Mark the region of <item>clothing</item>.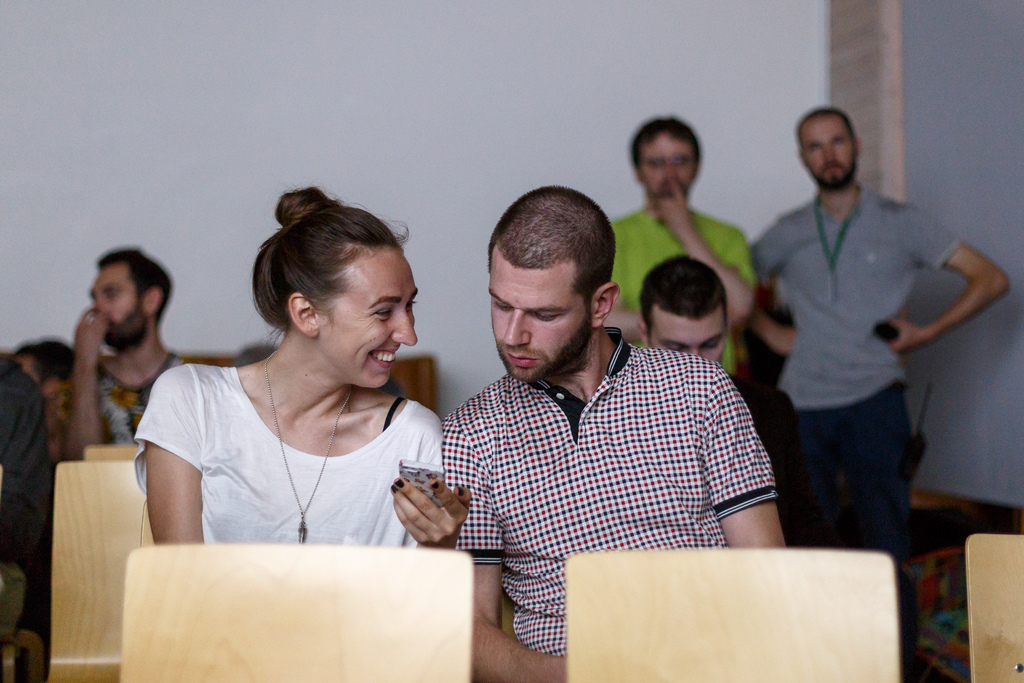
Region: region(595, 211, 753, 373).
